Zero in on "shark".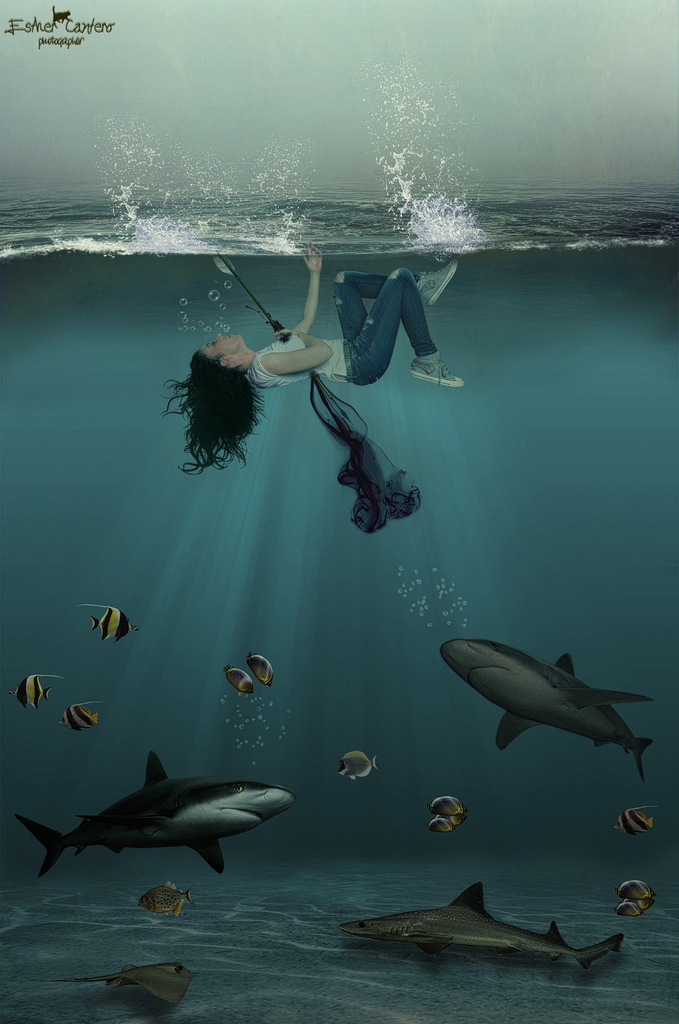
Zeroed in: l=339, t=888, r=625, b=986.
